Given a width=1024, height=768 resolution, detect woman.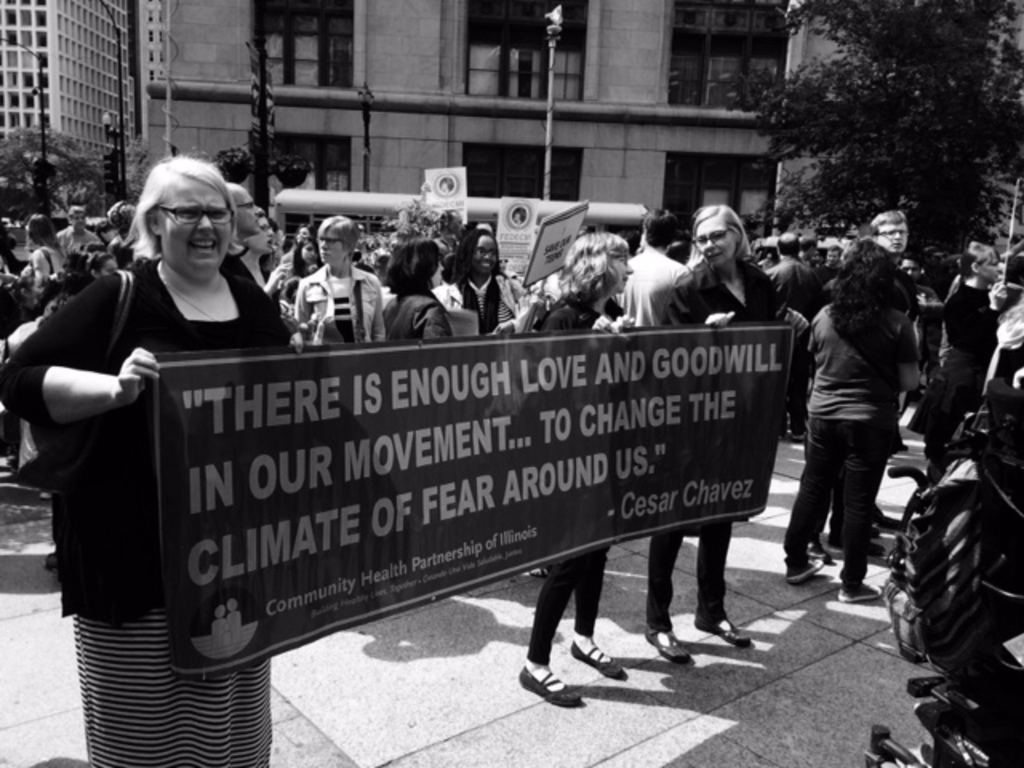
{"left": 522, "top": 234, "right": 638, "bottom": 704}.
